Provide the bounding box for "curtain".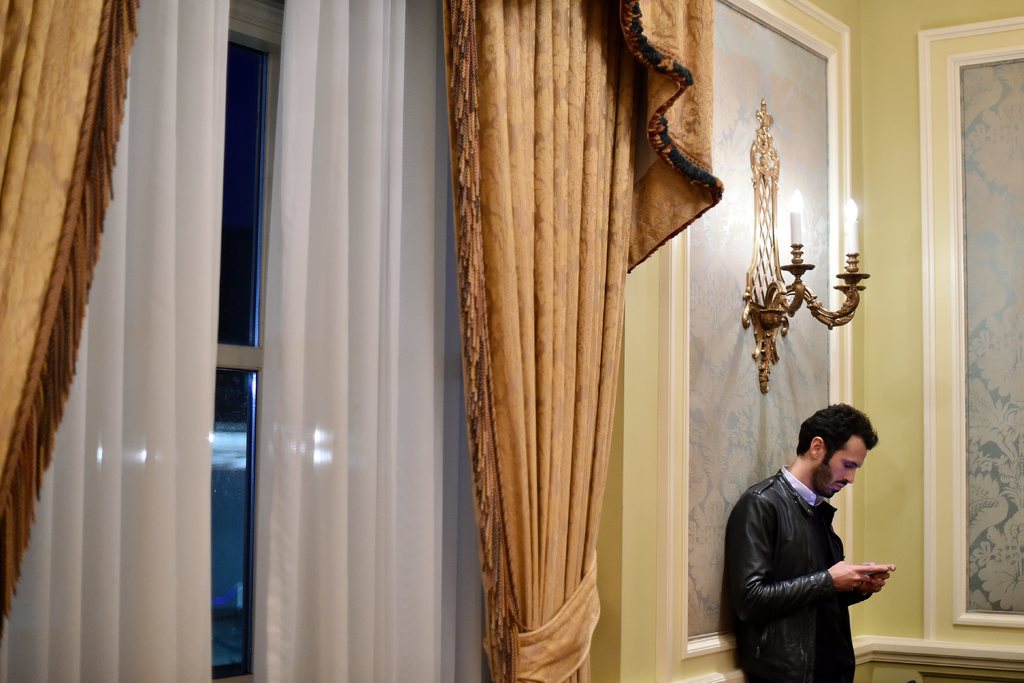
(x1=442, y1=0, x2=723, y2=682).
